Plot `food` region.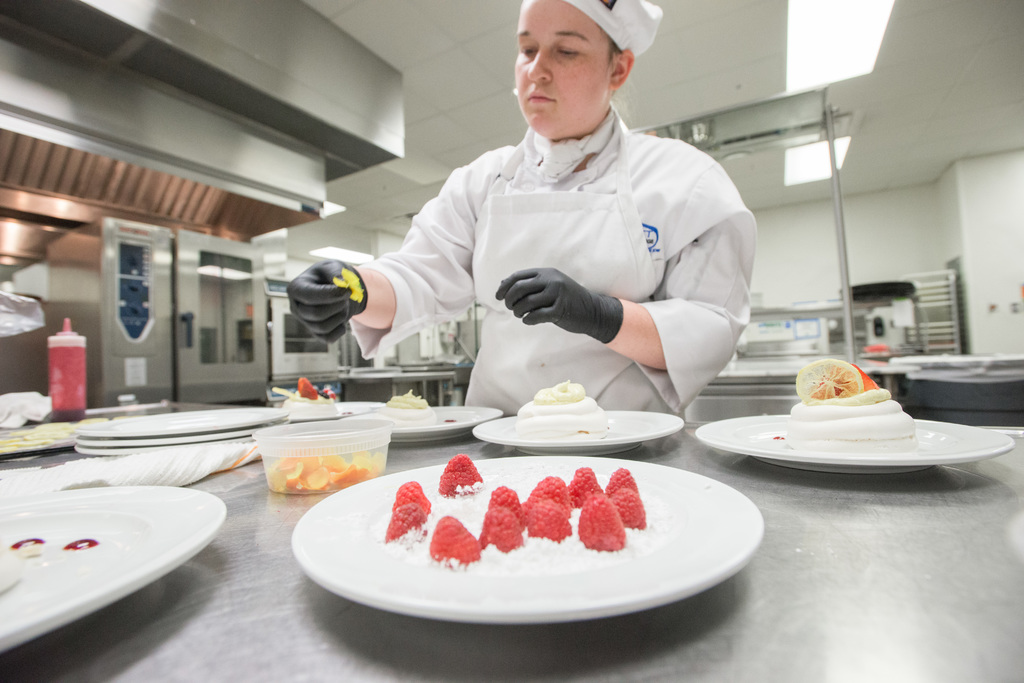
Plotted at <box>524,475,573,521</box>.
